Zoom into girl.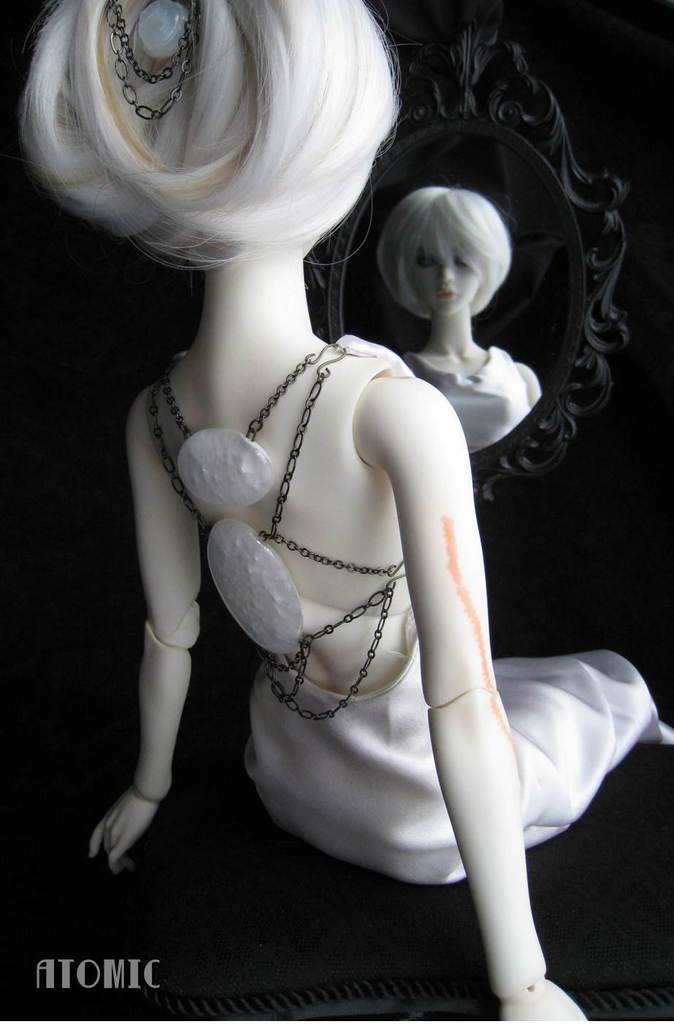
Zoom target: Rect(16, 1, 673, 1023).
